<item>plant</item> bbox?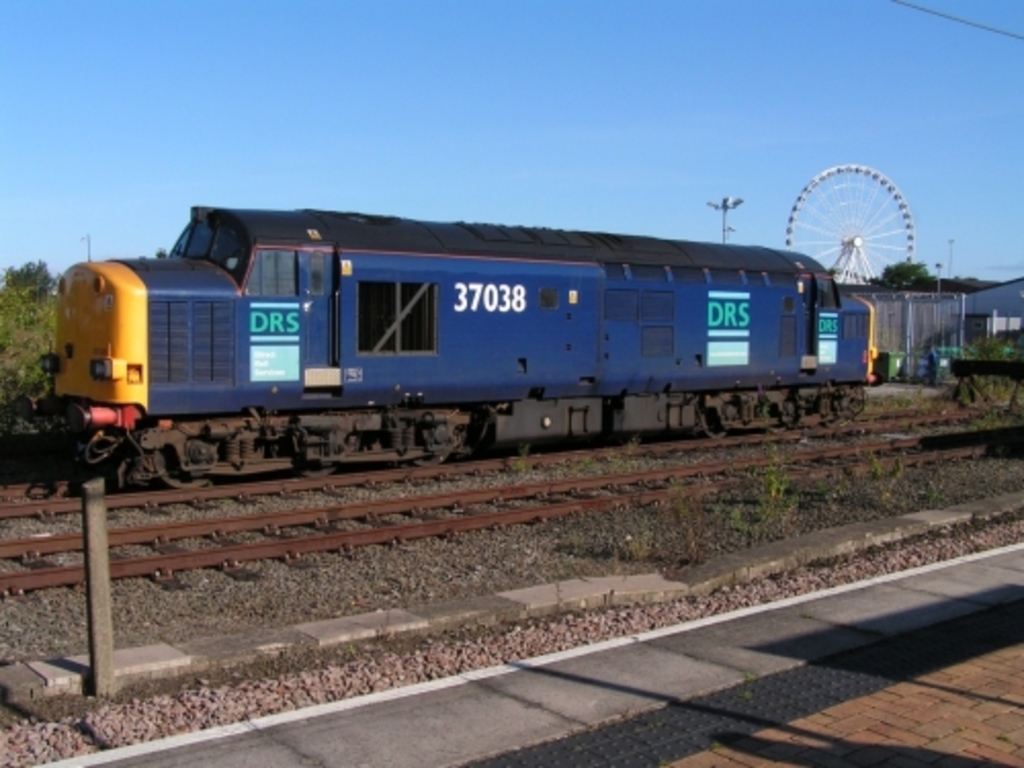
{"left": 514, "top": 438, "right": 532, "bottom": 481}
